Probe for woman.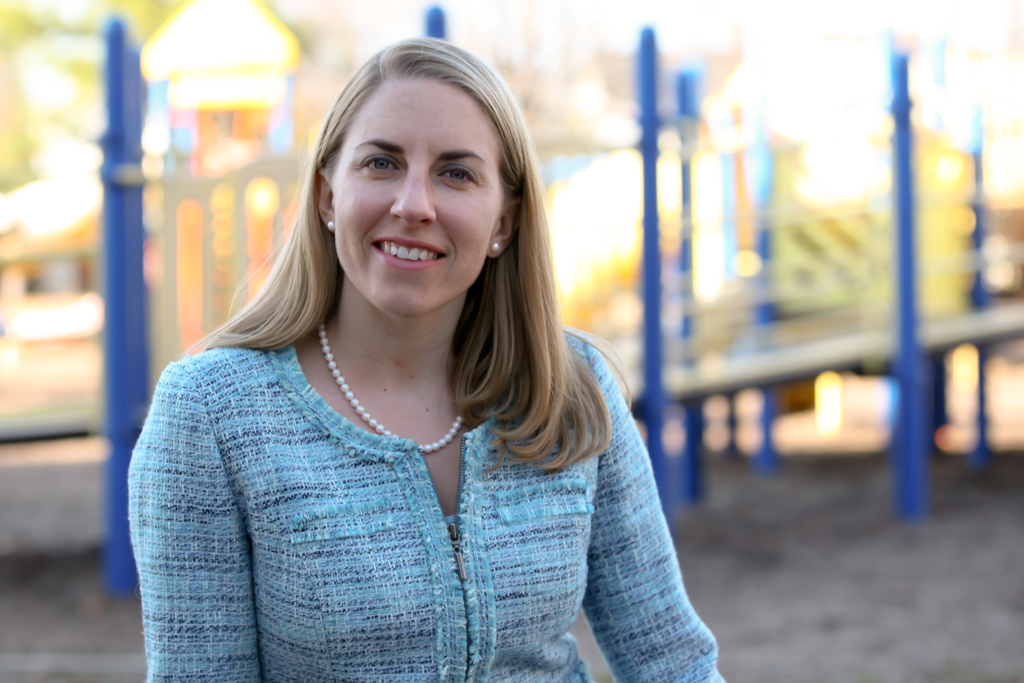
Probe result: <region>120, 33, 727, 682</region>.
